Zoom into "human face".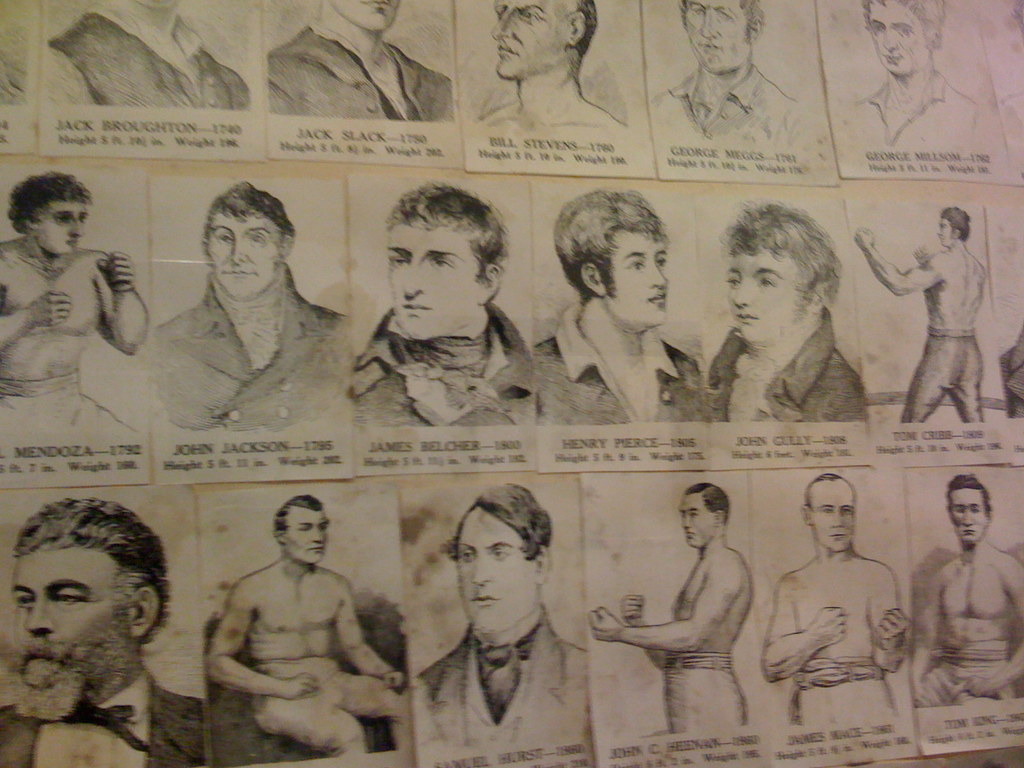
Zoom target: box(810, 484, 852, 549).
